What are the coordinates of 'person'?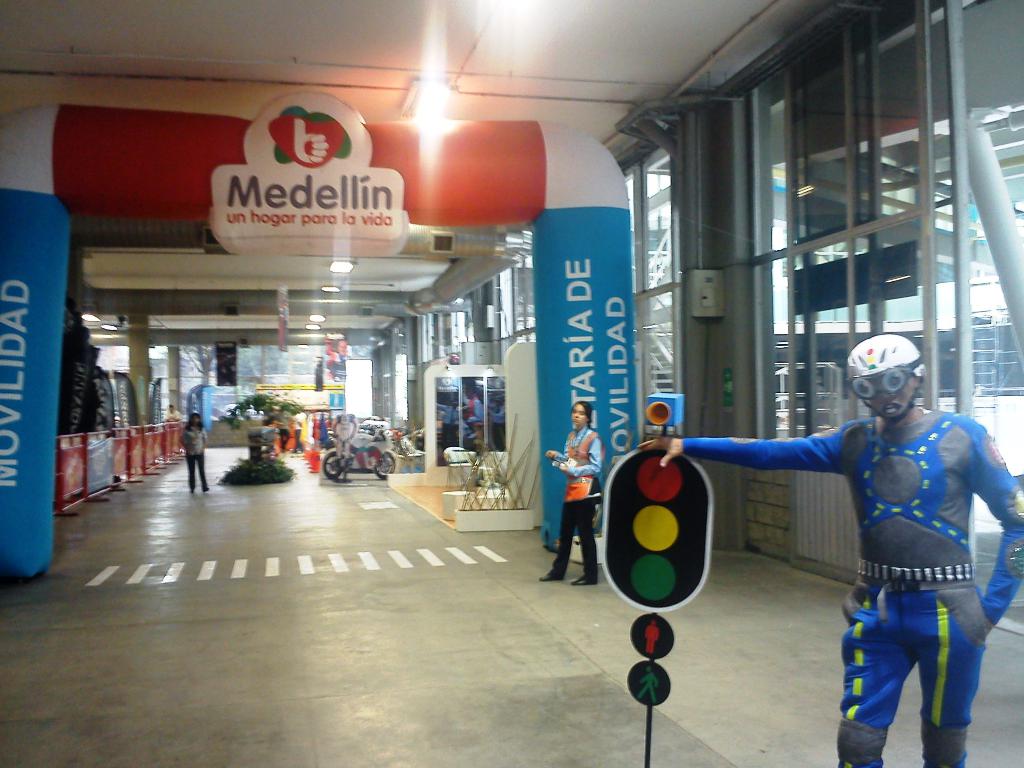
crop(638, 339, 1023, 767).
